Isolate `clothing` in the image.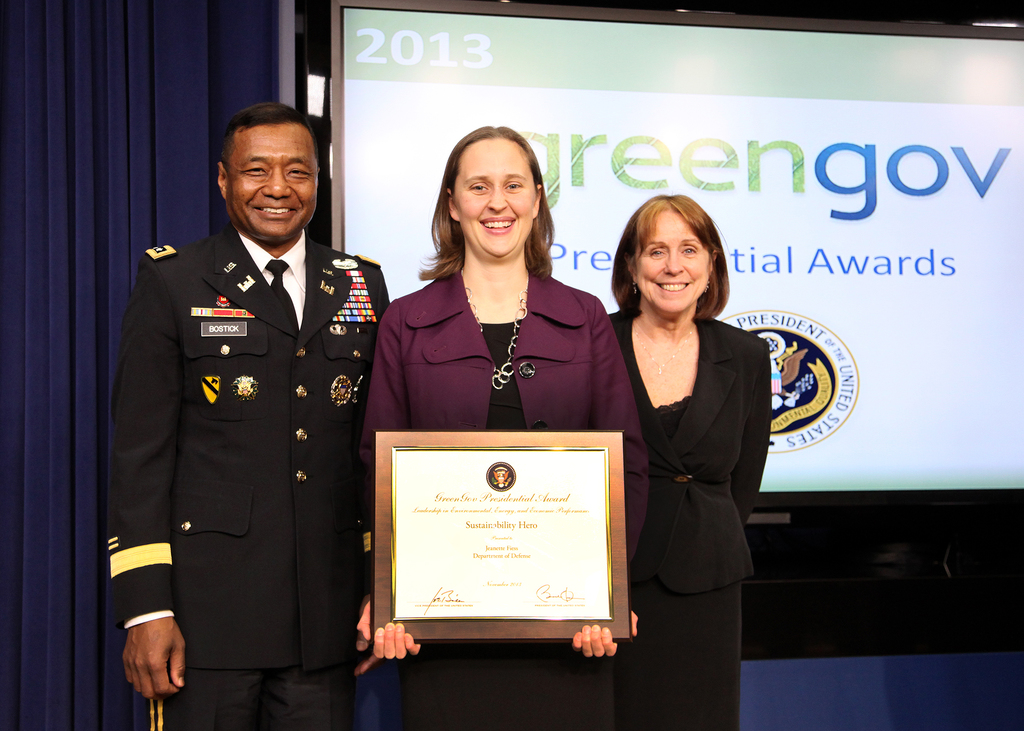
Isolated region: detection(605, 307, 767, 730).
